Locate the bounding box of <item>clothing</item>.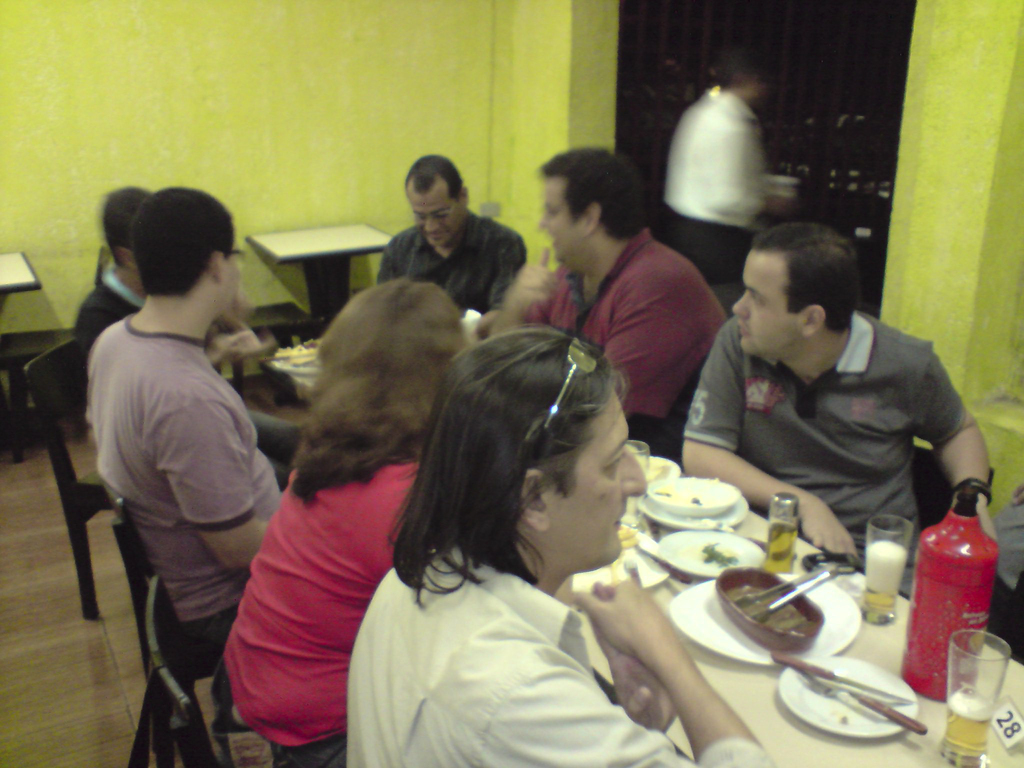
Bounding box: <region>345, 567, 779, 767</region>.
